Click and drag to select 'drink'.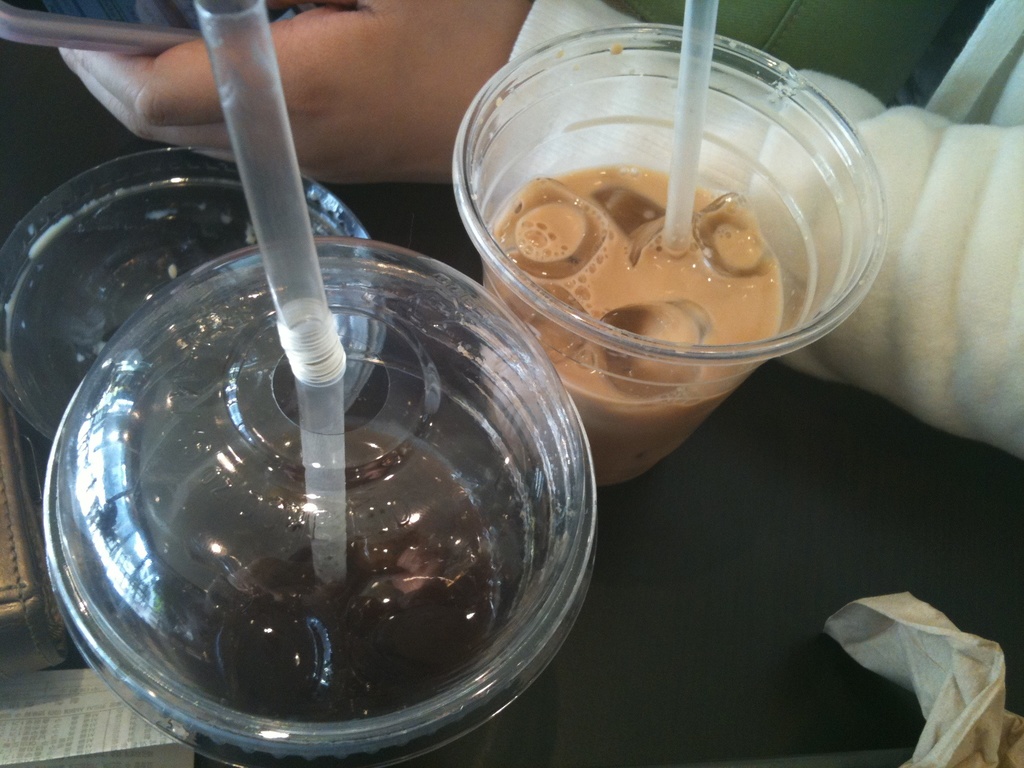
Selection: detection(477, 161, 785, 490).
